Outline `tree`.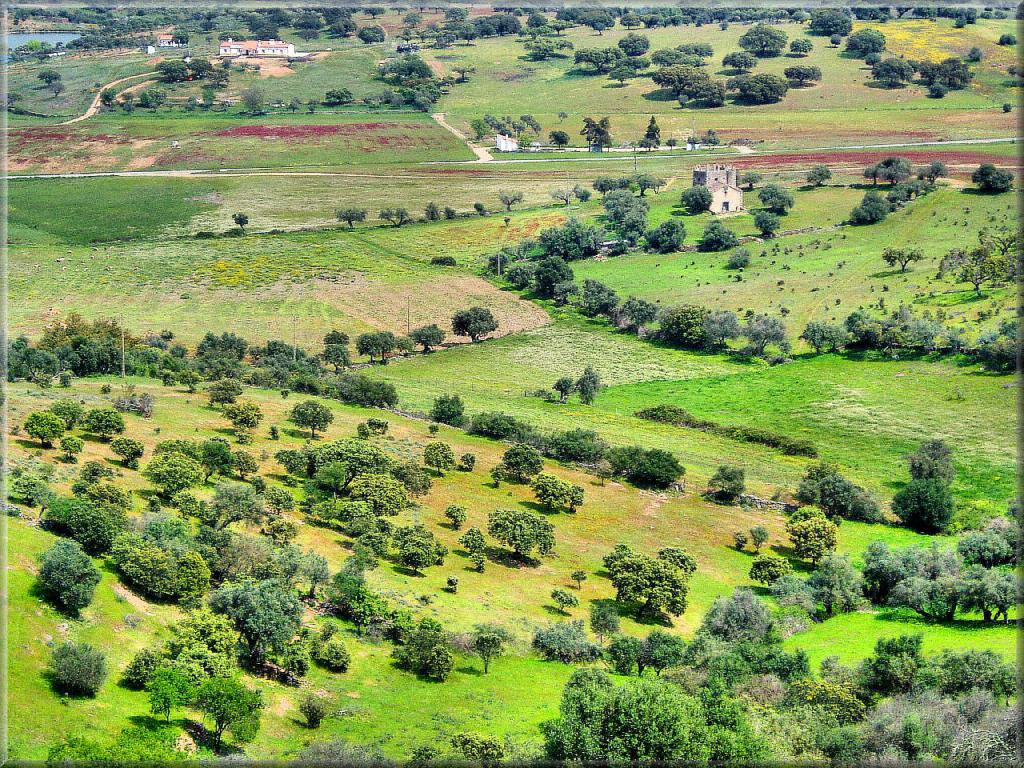
Outline: box(230, 212, 255, 231).
